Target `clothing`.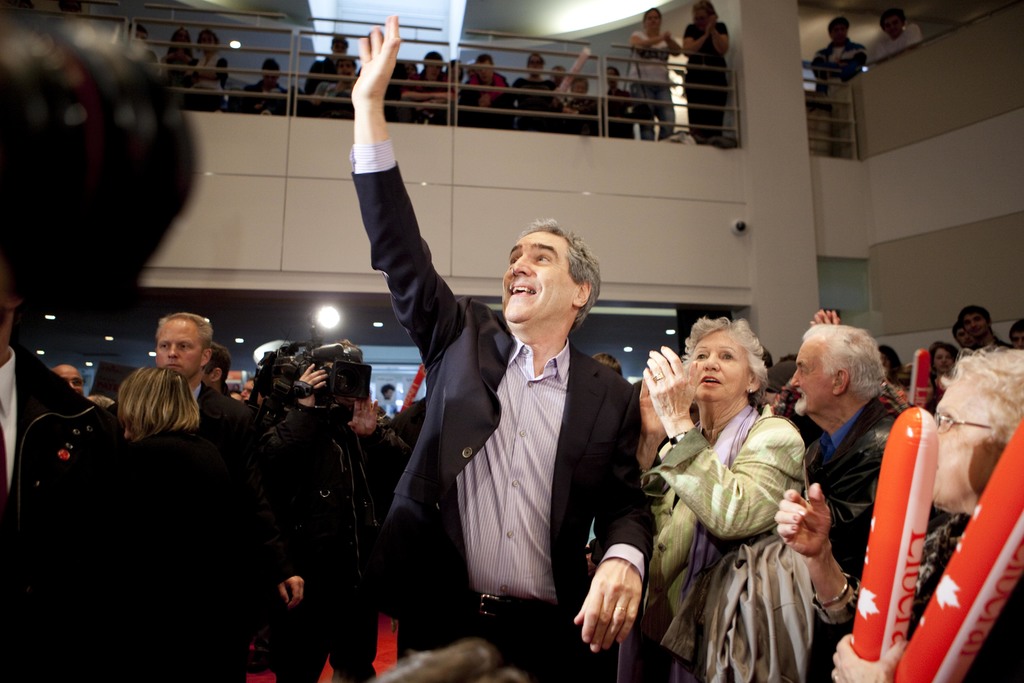
Target region: [137, 427, 257, 557].
